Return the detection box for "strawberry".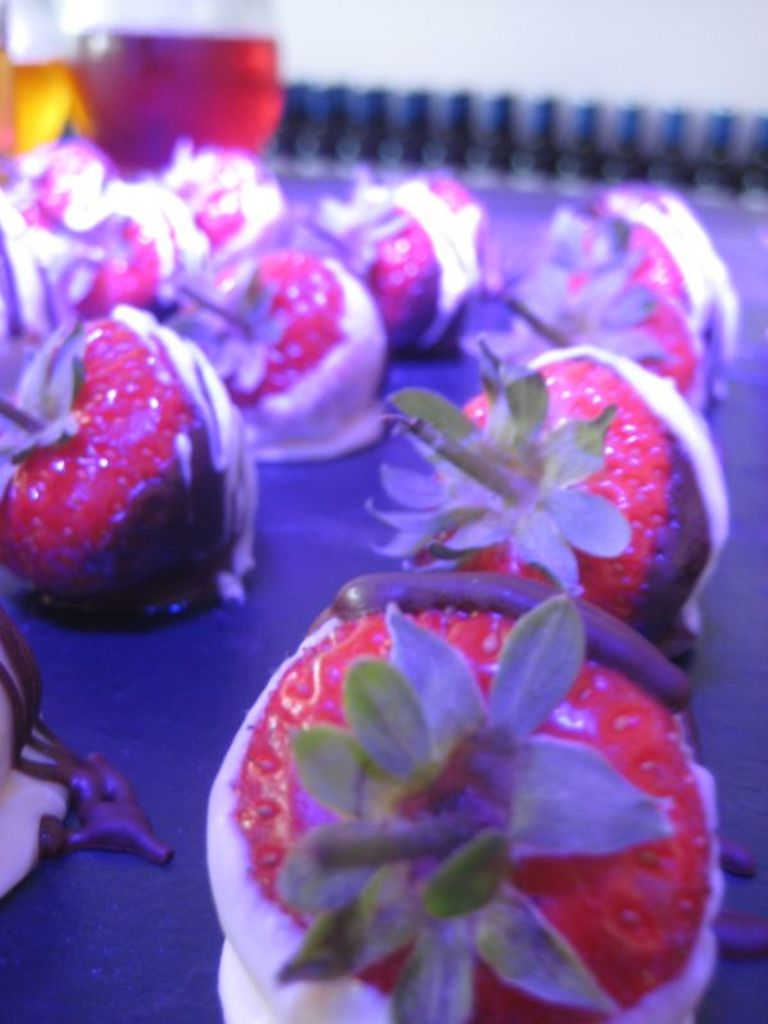
locate(364, 328, 736, 627).
